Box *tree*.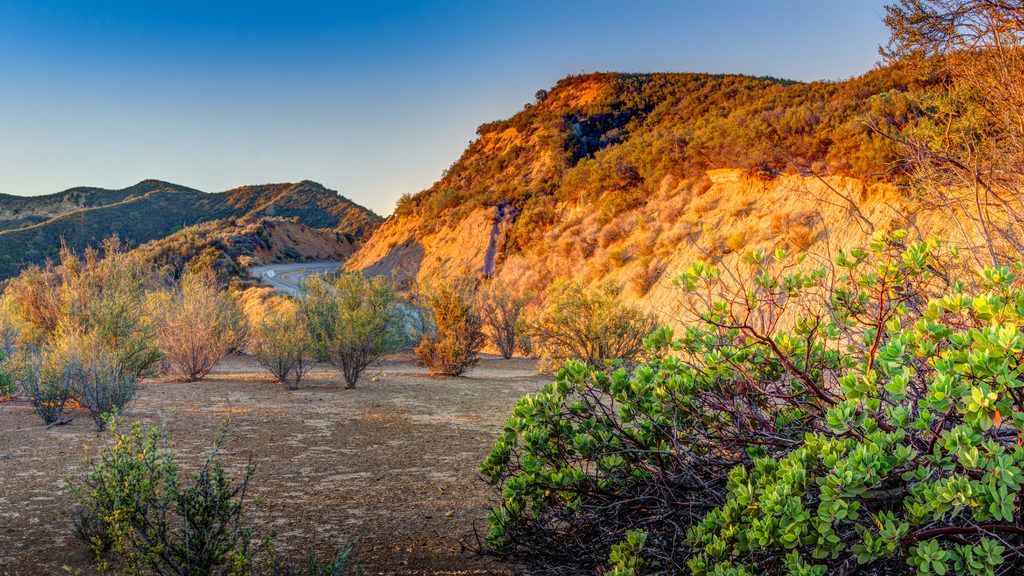
crop(565, 278, 646, 392).
